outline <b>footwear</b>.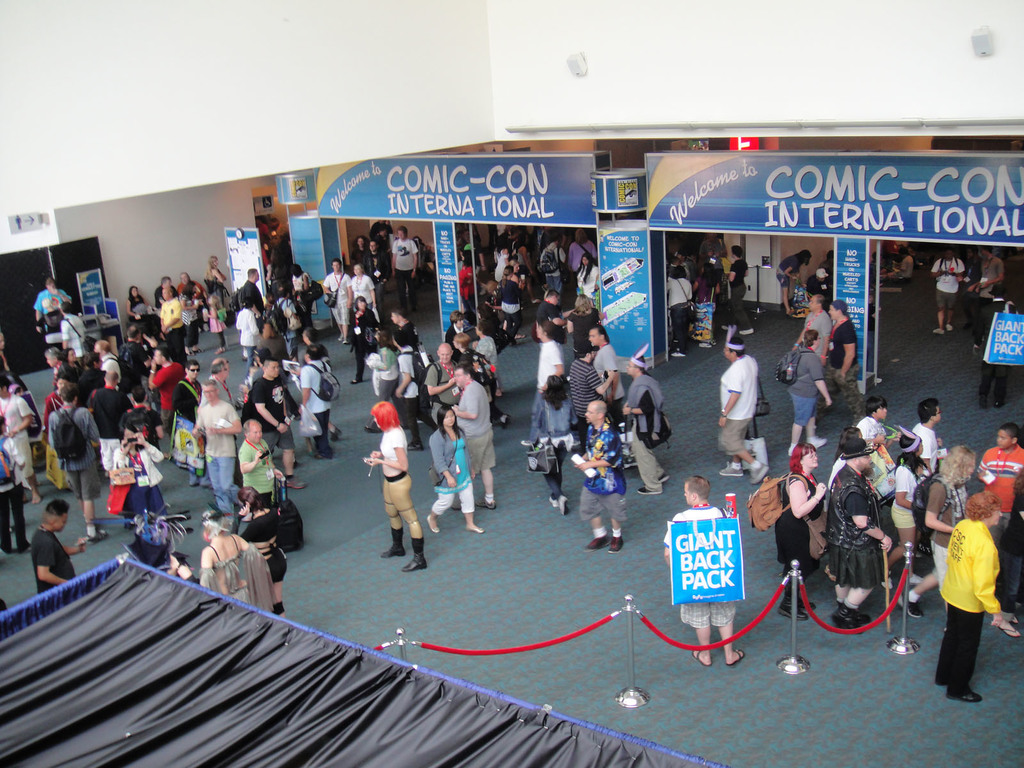
Outline: x1=983 y1=397 x2=988 y2=408.
